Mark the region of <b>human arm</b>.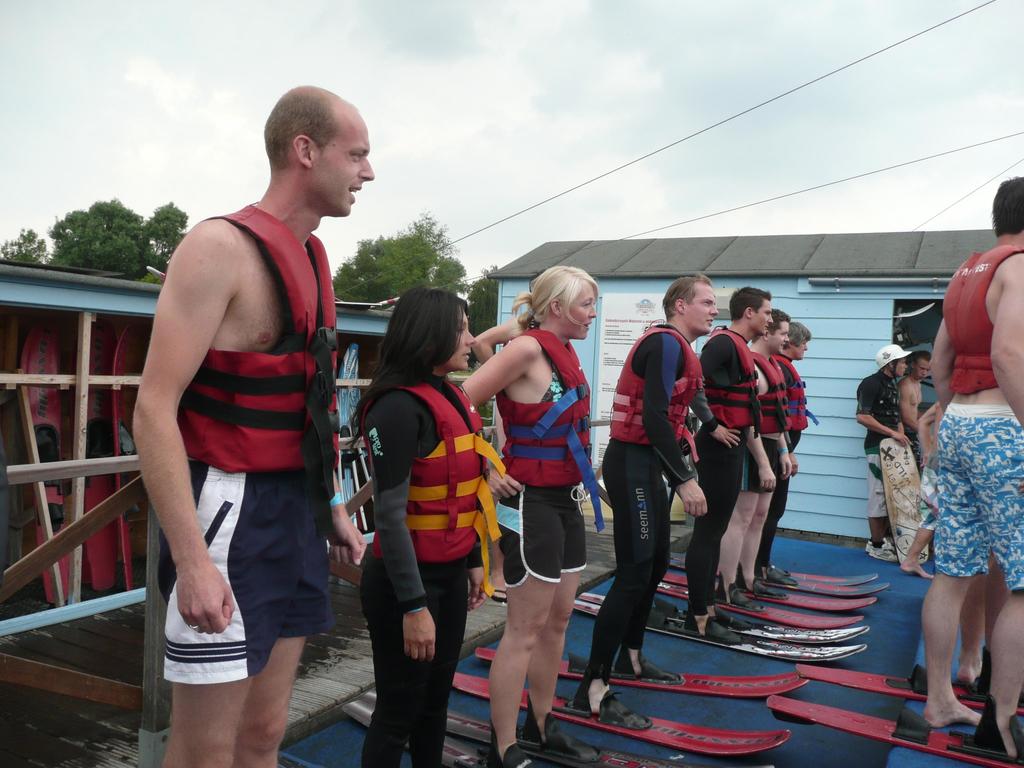
Region: 640 336 710 520.
